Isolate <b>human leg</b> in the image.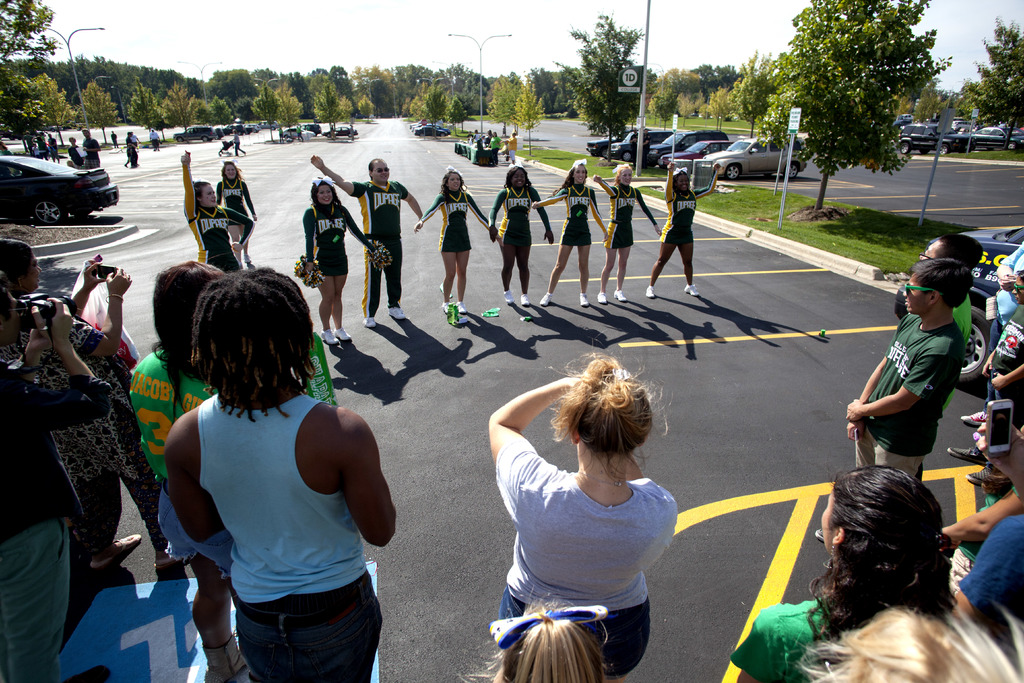
Isolated region: (1, 518, 65, 682).
